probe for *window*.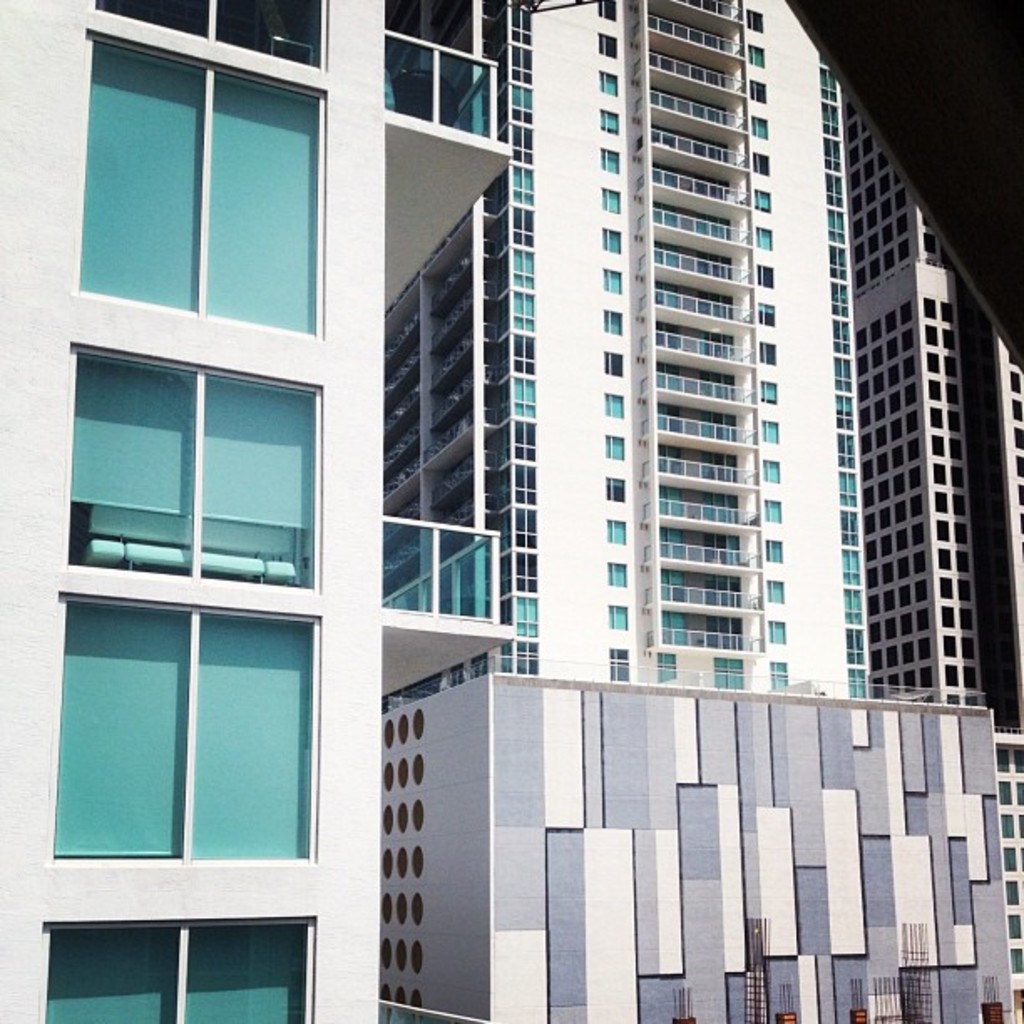
Probe result: x1=756, y1=343, x2=780, y2=368.
